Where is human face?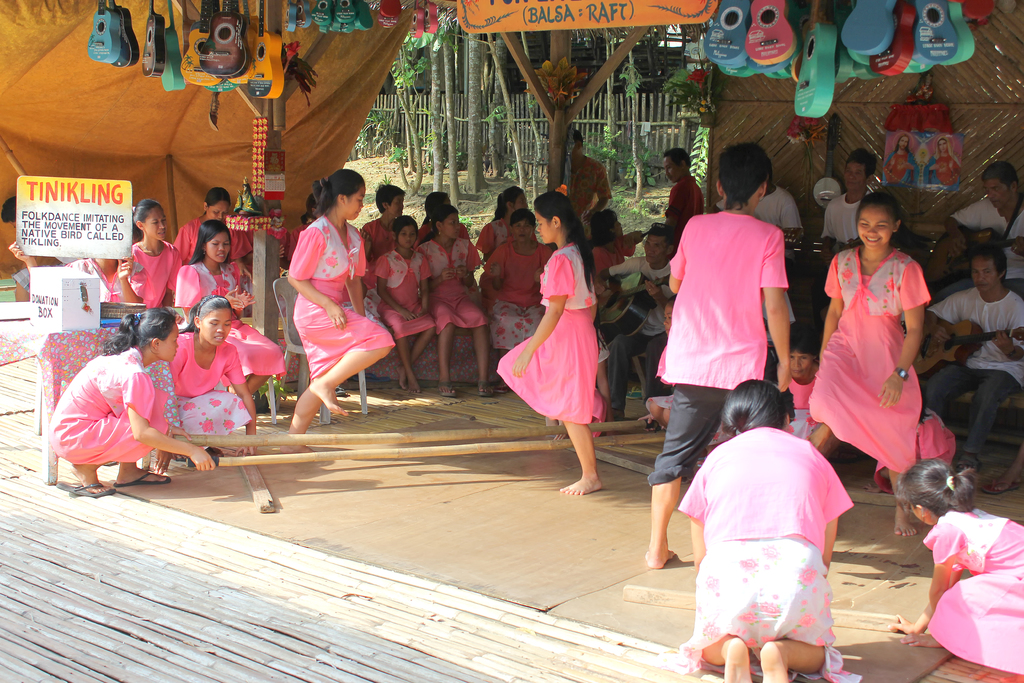
Rect(858, 204, 893, 247).
